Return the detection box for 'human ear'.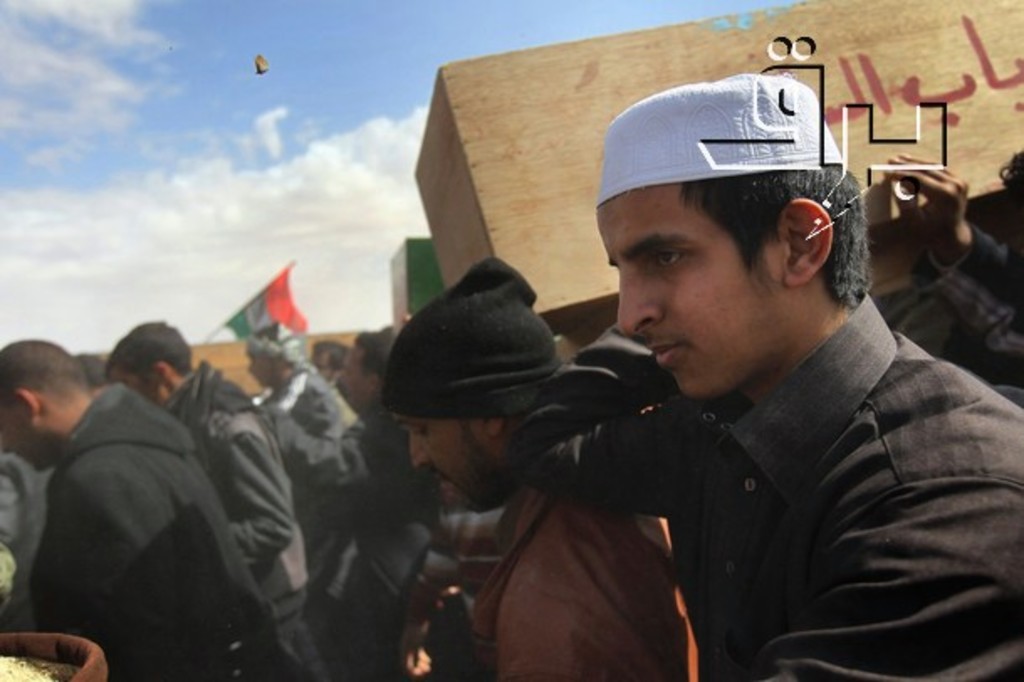
locate(777, 200, 831, 287).
